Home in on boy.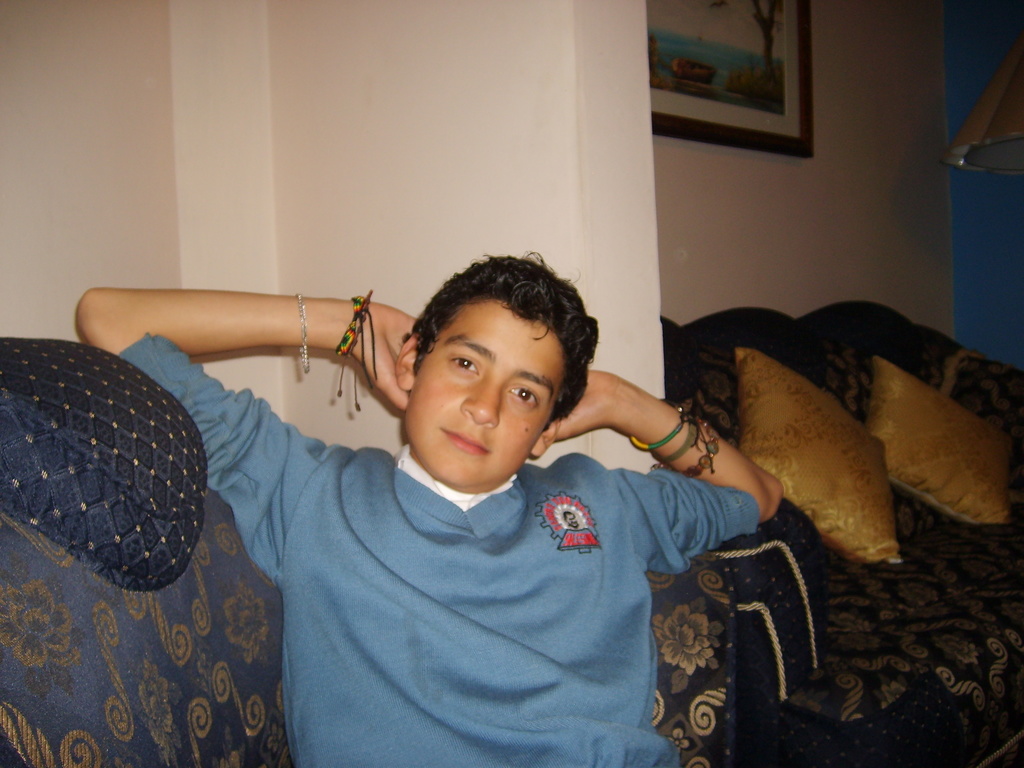
Homed in at 141 236 769 749.
